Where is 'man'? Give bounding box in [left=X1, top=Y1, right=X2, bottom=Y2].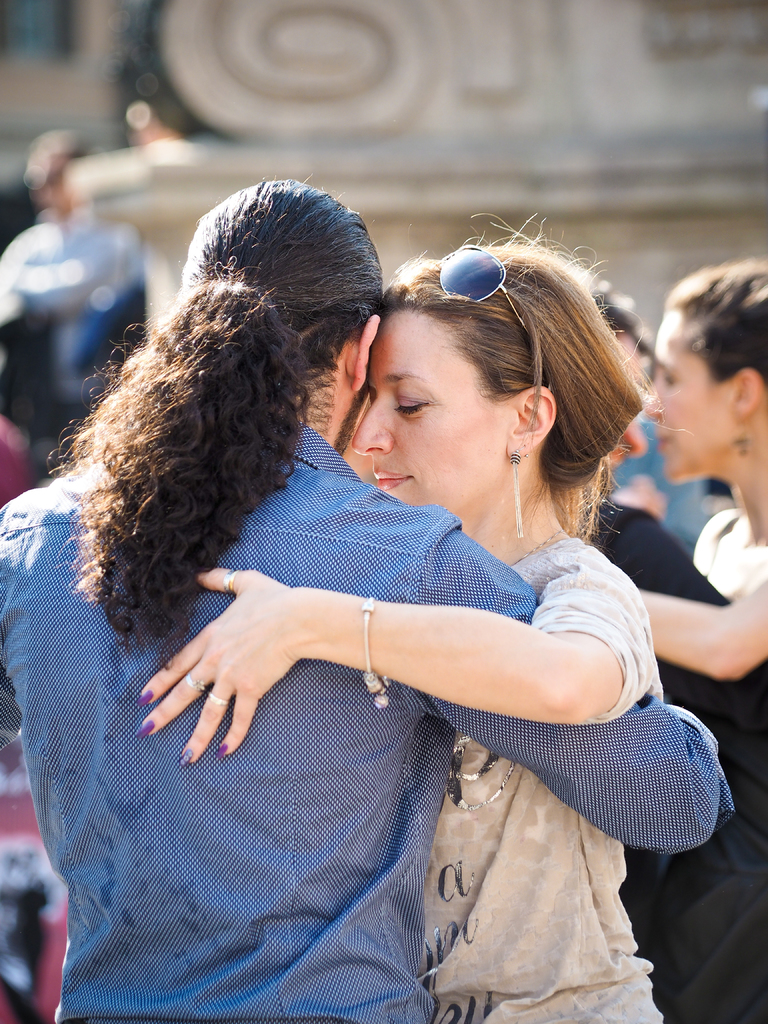
[left=0, top=120, right=143, bottom=477].
